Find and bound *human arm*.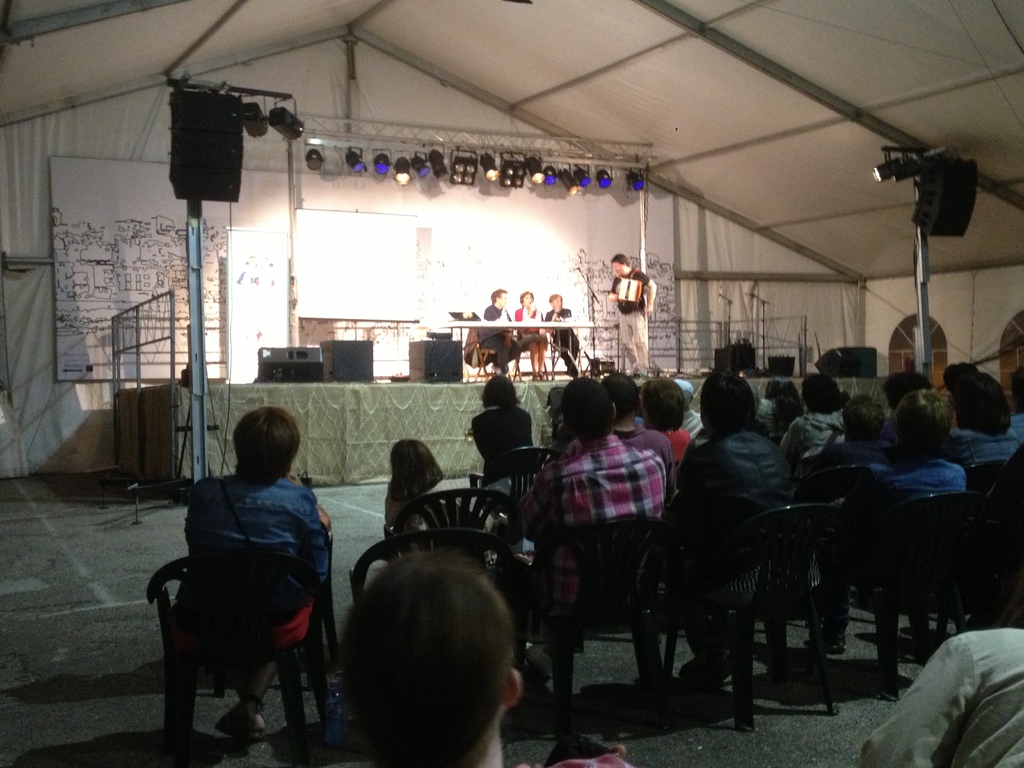
Bound: (639,269,657,314).
